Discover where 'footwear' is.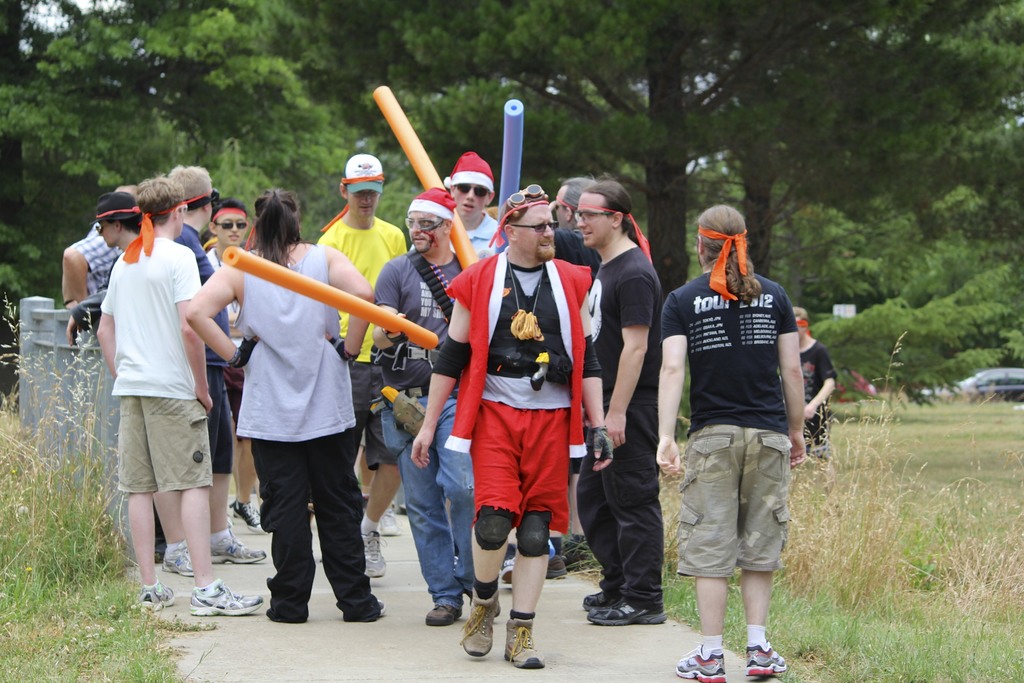
Discovered at x1=420 y1=599 x2=461 y2=624.
